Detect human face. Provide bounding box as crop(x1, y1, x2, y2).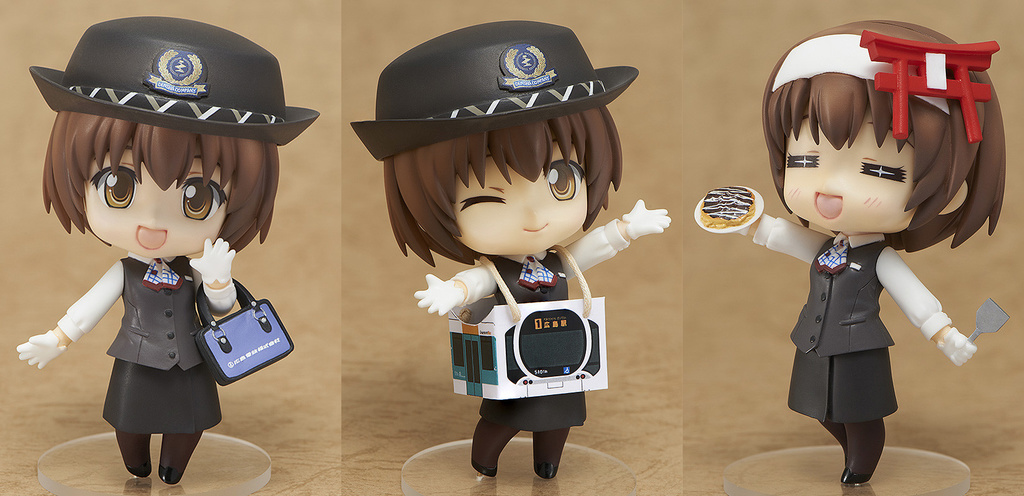
crop(88, 139, 230, 257).
